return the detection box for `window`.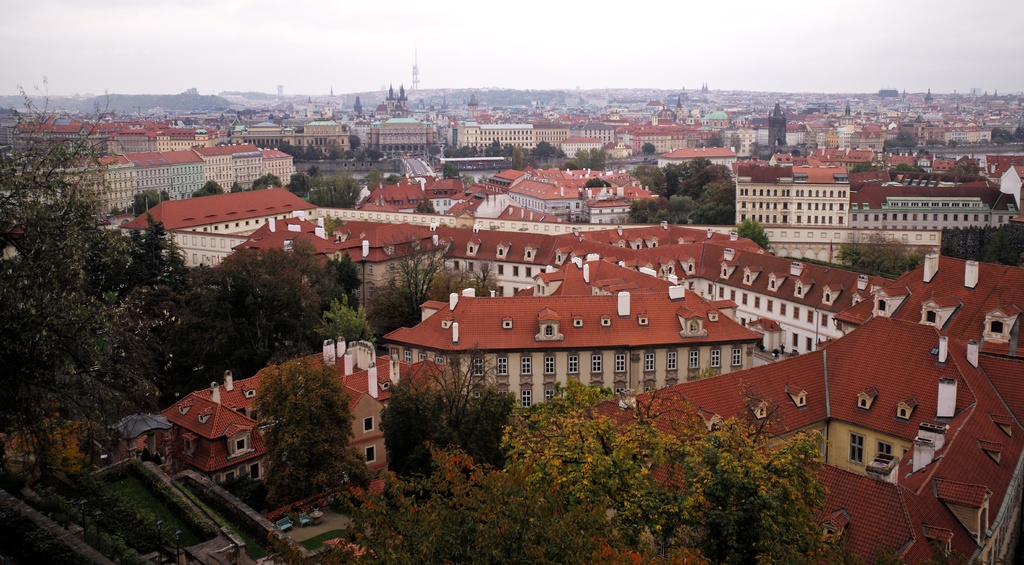
(left=740, top=293, right=749, bottom=306).
